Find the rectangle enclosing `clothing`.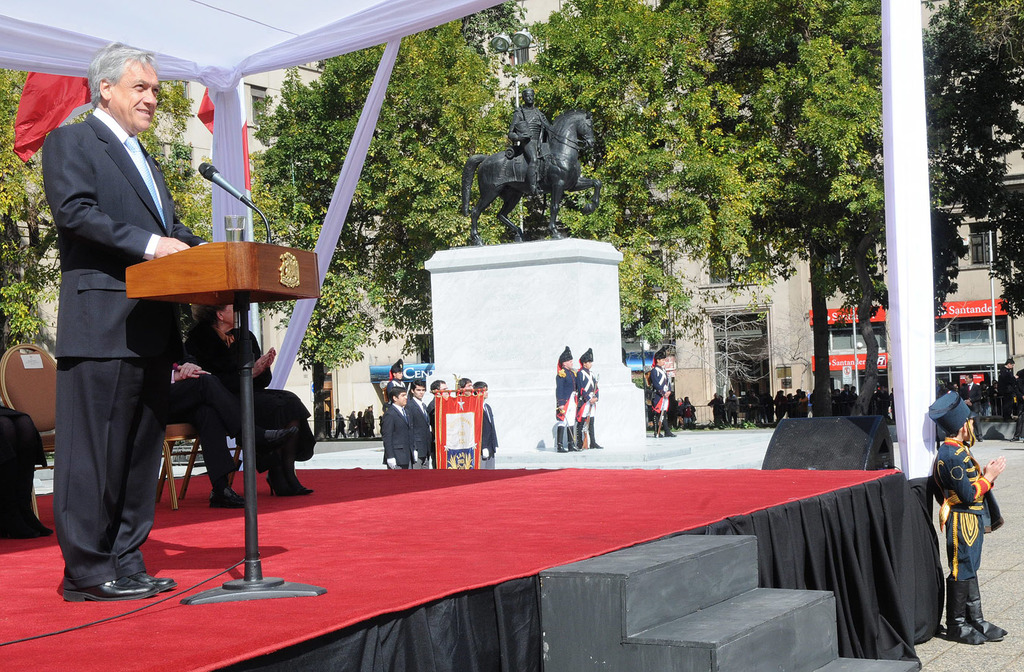
(left=36, top=102, right=202, bottom=586).
